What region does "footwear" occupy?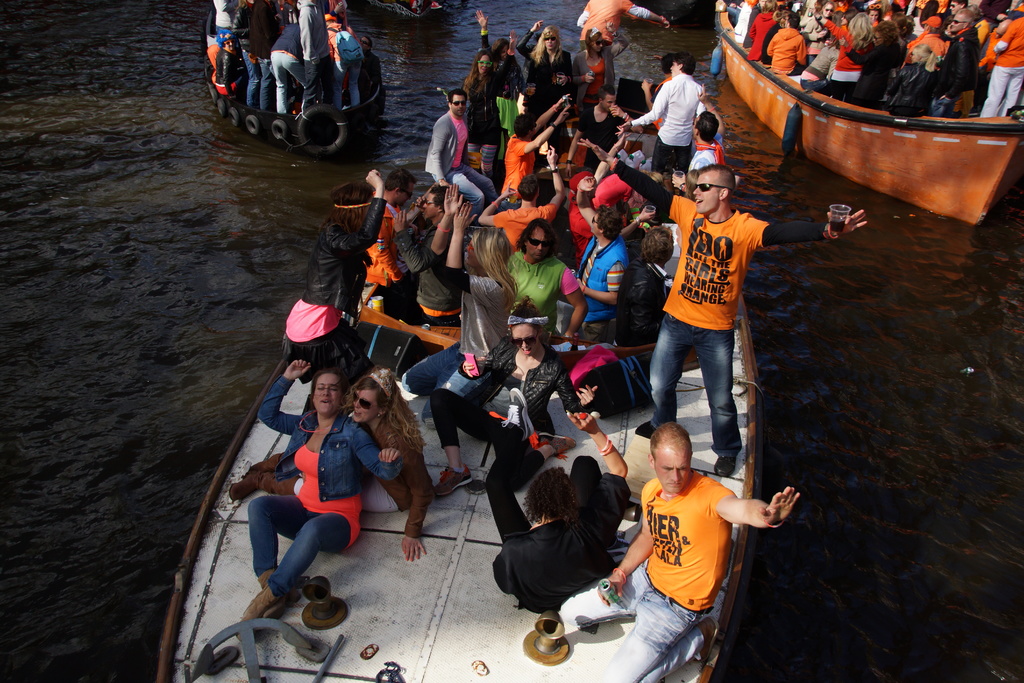
Rect(502, 383, 532, 438).
